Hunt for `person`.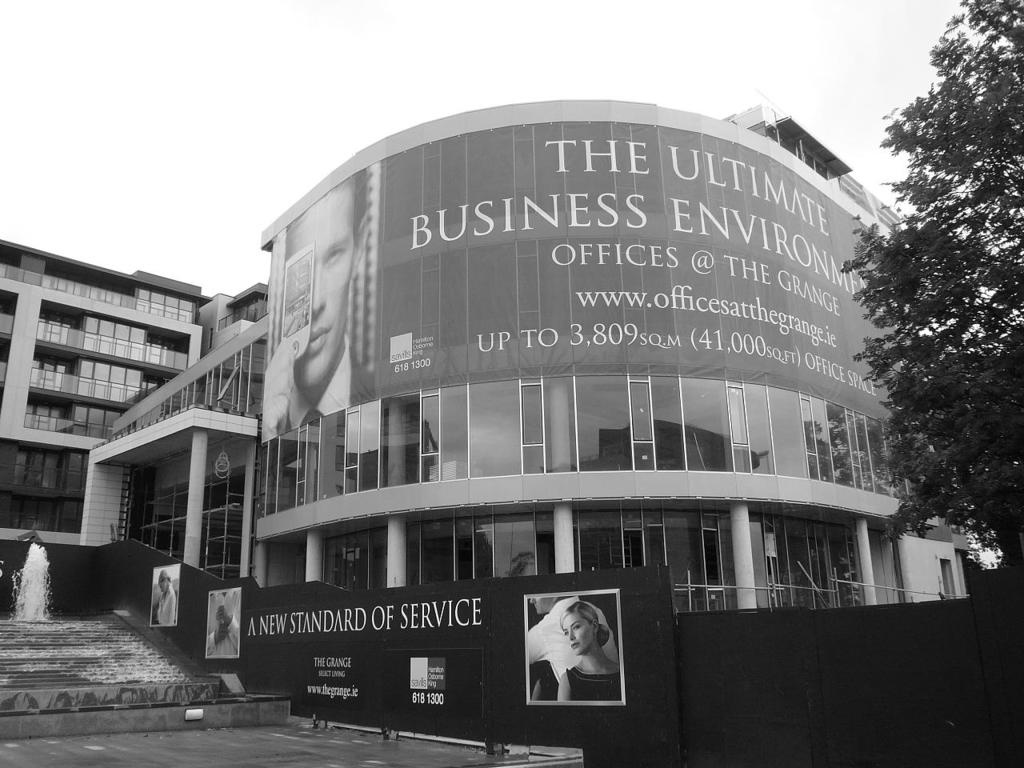
Hunted down at 155,567,178,625.
